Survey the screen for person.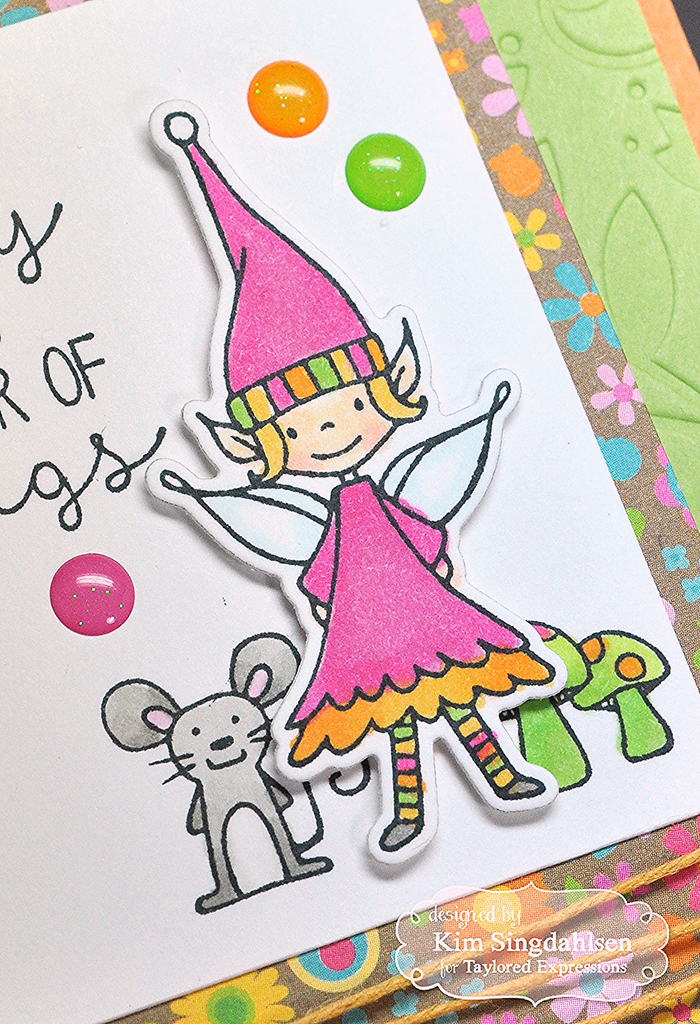
Survey found: {"x1": 145, "y1": 259, "x2": 584, "y2": 865}.
